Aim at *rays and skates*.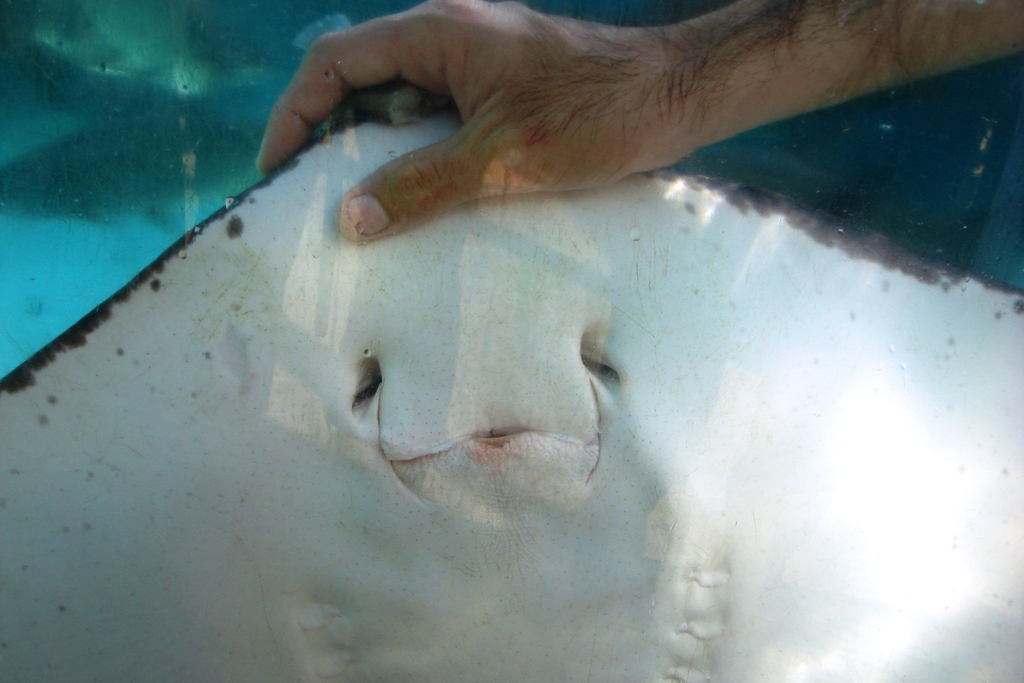
Aimed at box(0, 110, 1023, 682).
